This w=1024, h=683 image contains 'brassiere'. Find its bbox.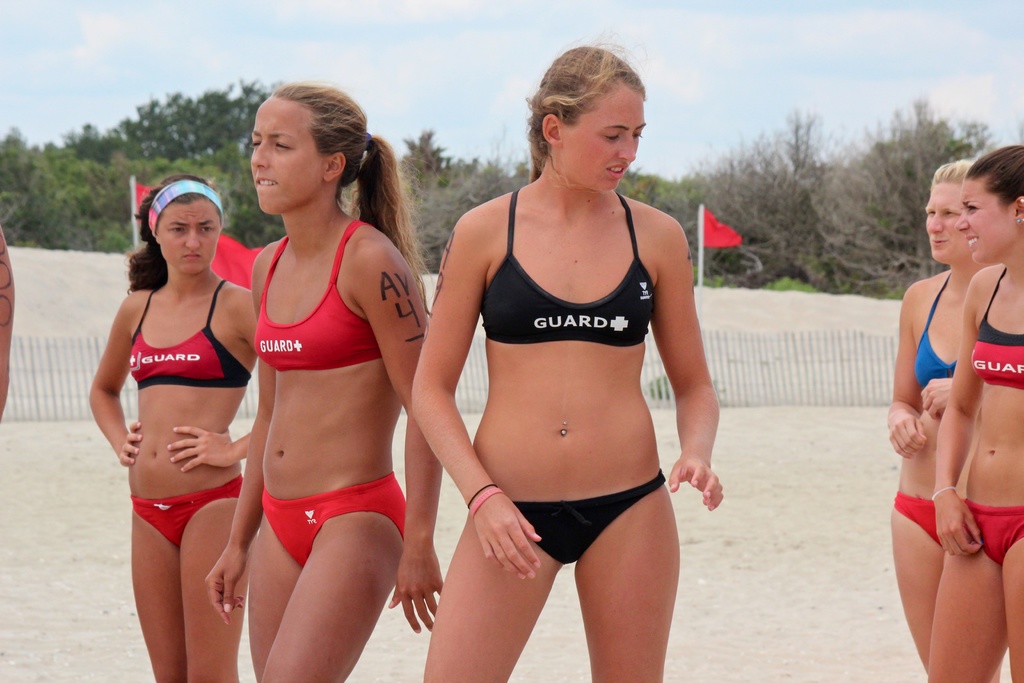
x1=131 y1=281 x2=251 y2=388.
